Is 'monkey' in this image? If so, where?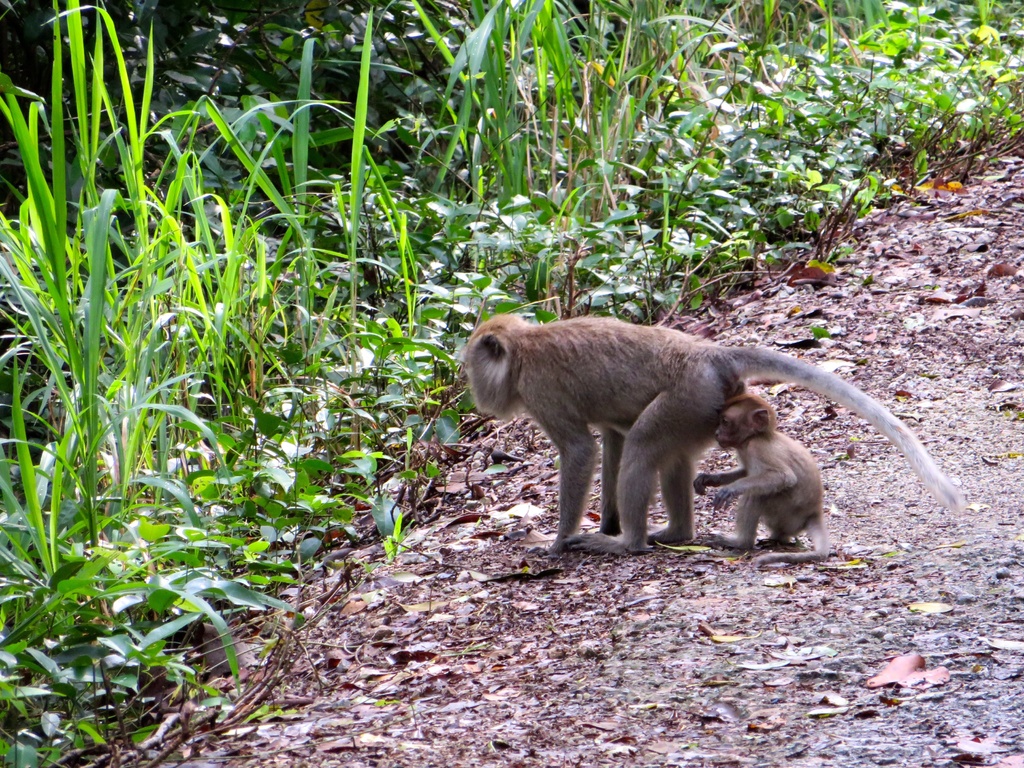
Yes, at 687/390/834/567.
